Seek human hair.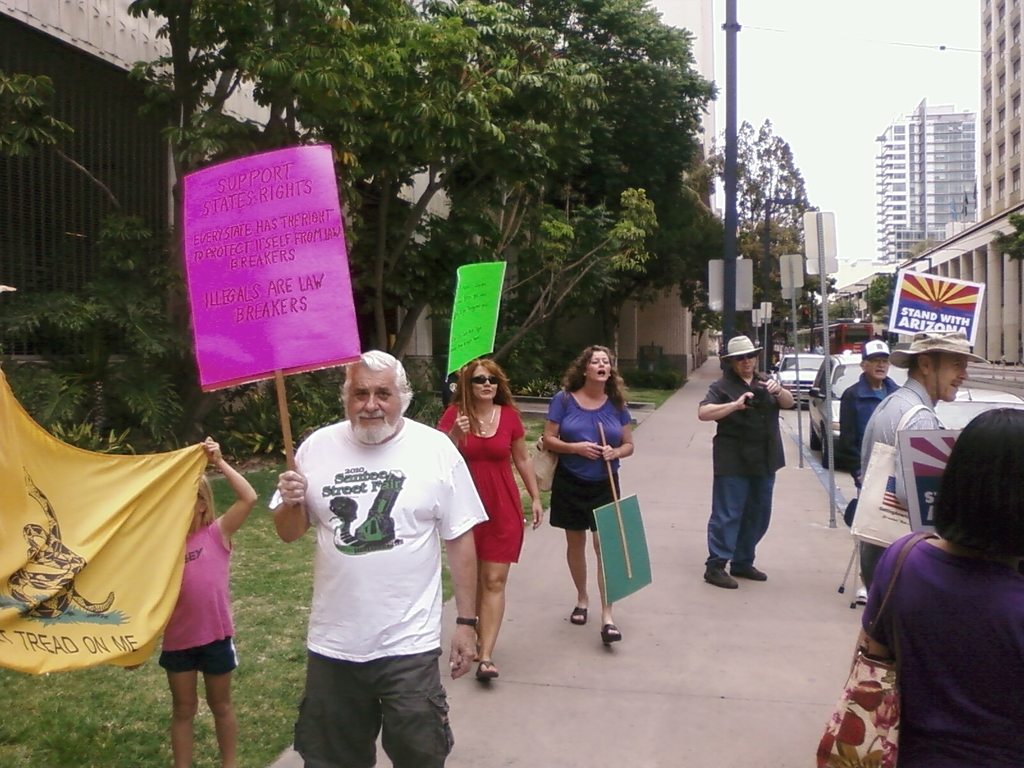
(x1=907, y1=352, x2=943, y2=376).
